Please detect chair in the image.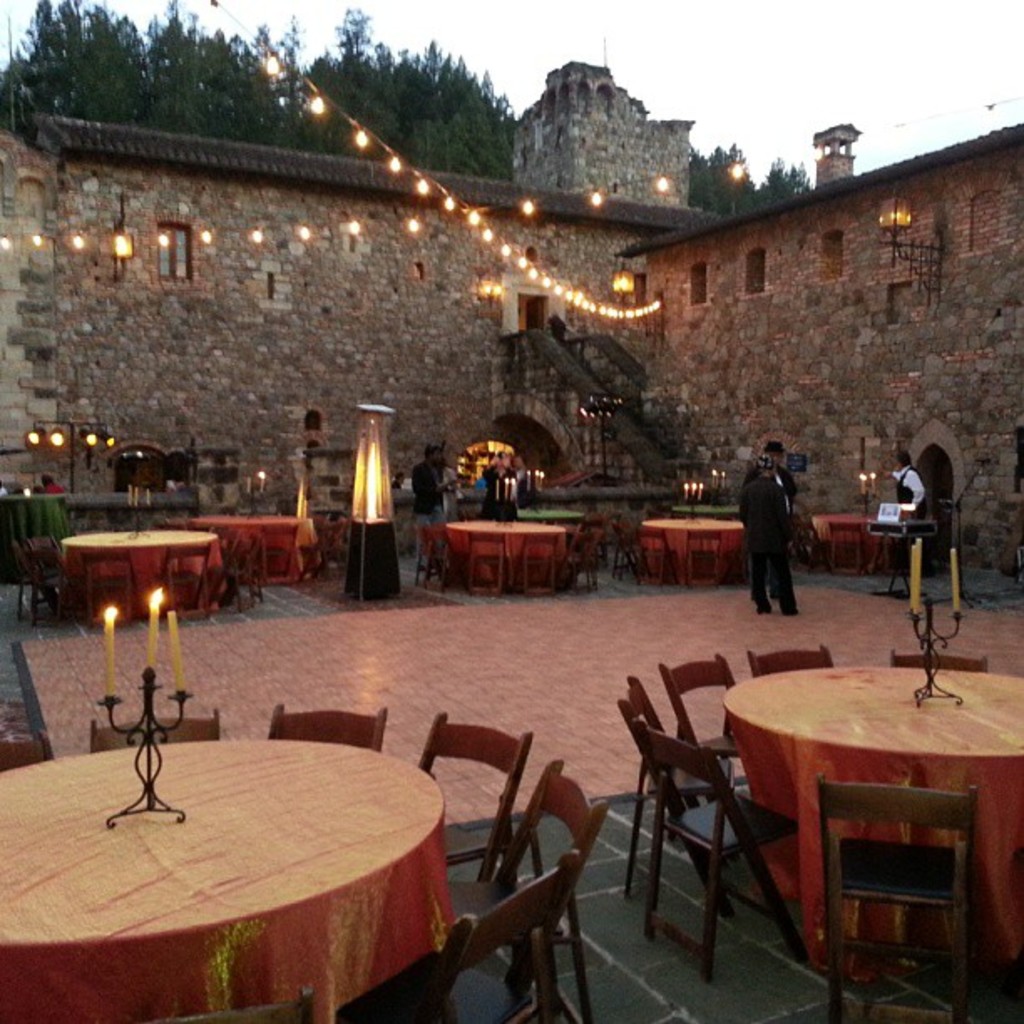
(684,527,724,589).
